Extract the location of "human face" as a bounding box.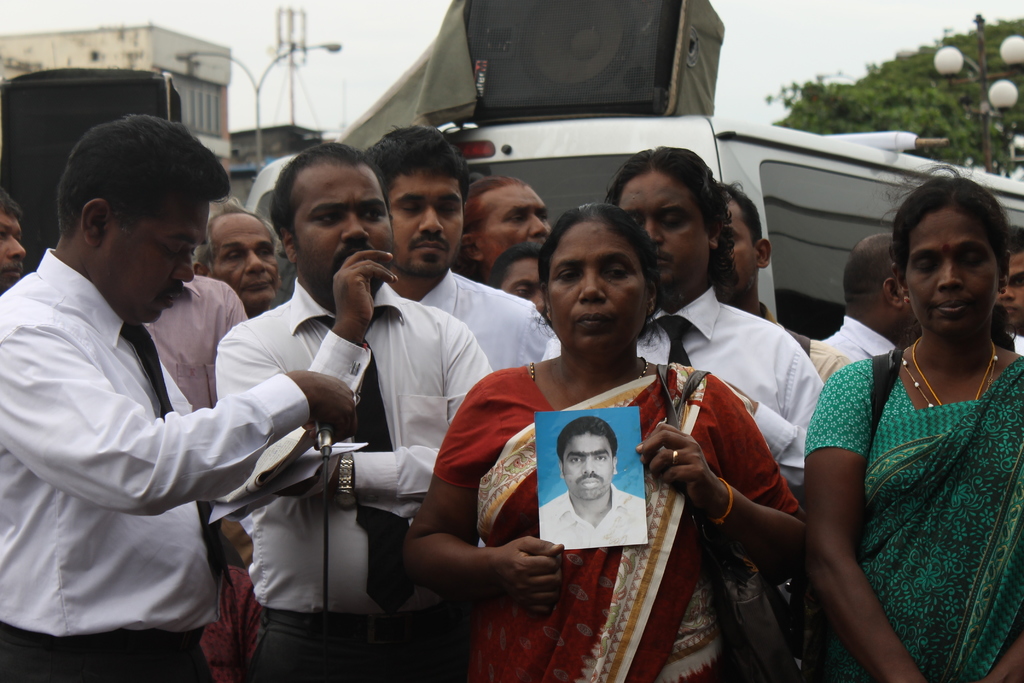
[999,247,1023,330].
